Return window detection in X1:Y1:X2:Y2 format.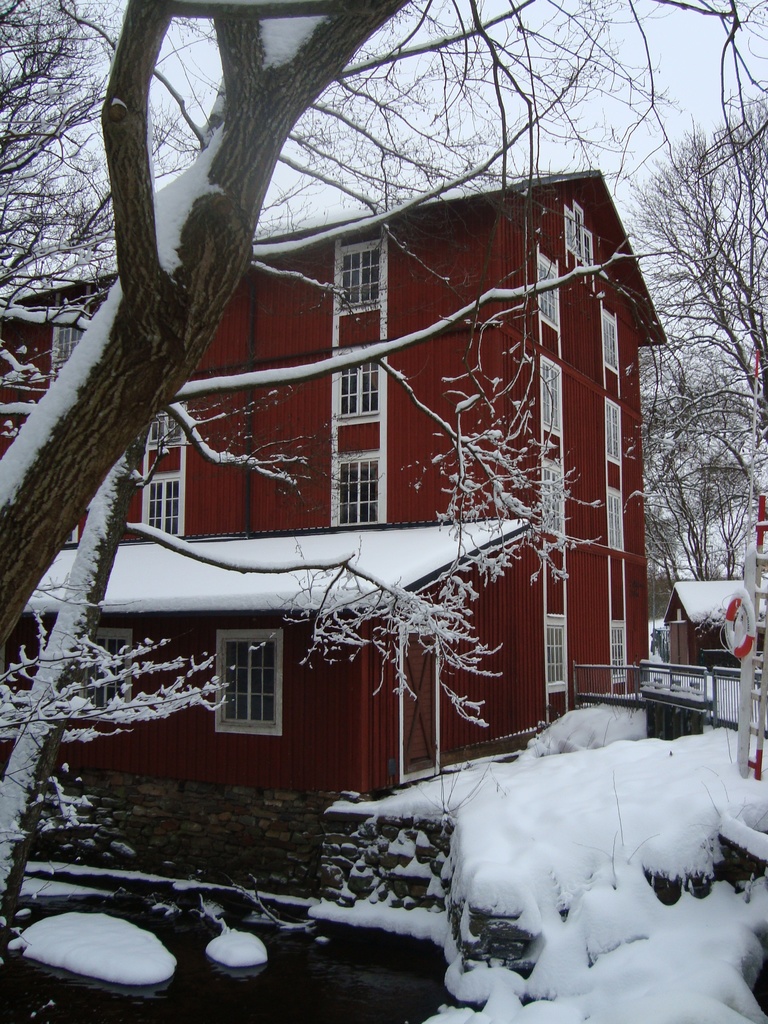
605:489:630:550.
